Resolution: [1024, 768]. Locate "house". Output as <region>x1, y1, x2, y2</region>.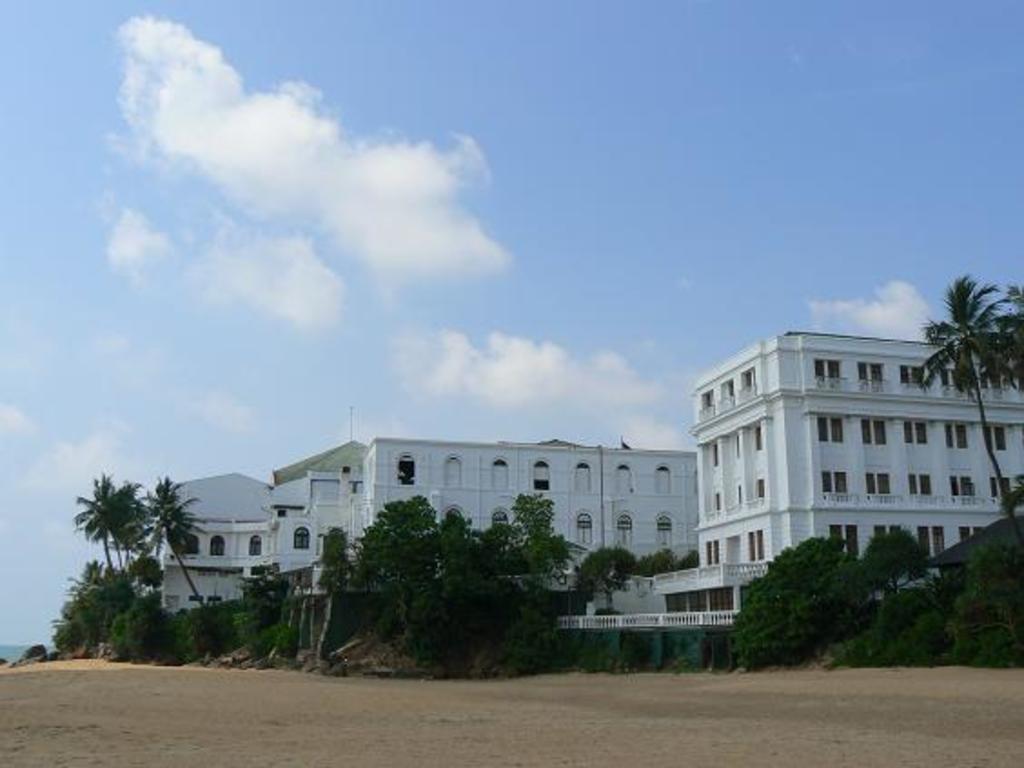
<region>265, 438, 369, 574</region>.
